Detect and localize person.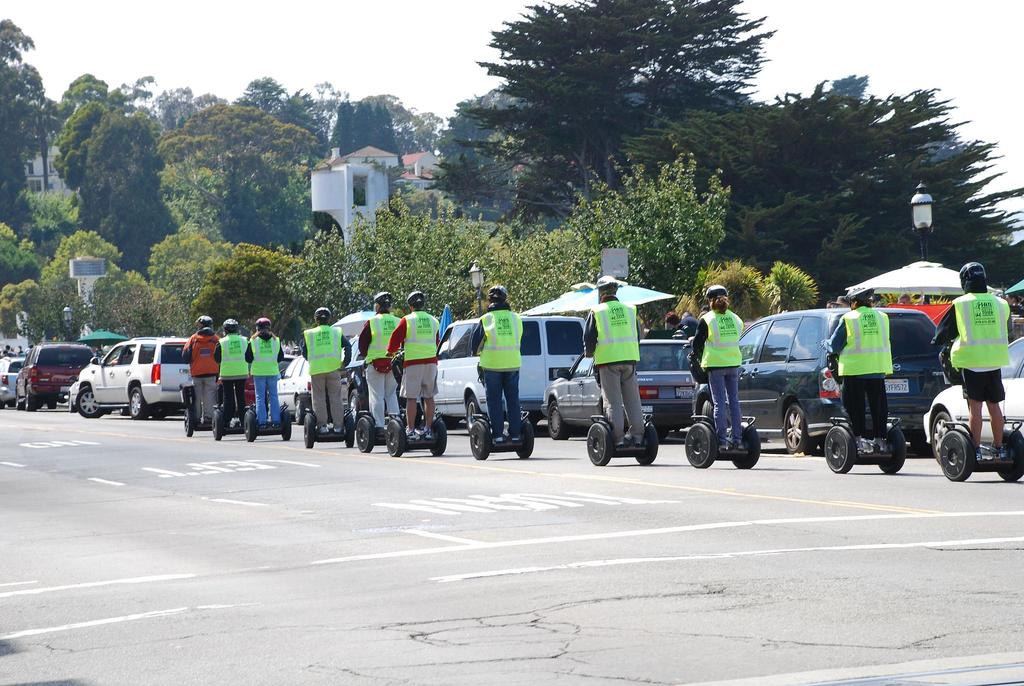
Localized at bbox(358, 292, 401, 430).
